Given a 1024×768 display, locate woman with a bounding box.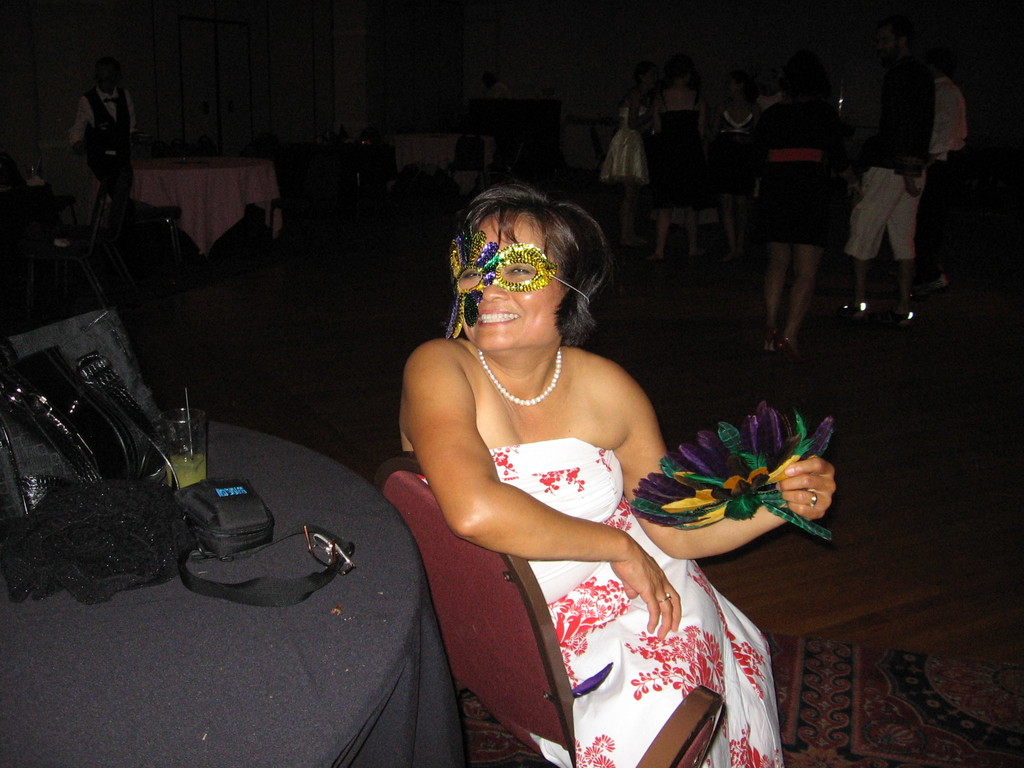
Located: box(658, 57, 705, 265).
